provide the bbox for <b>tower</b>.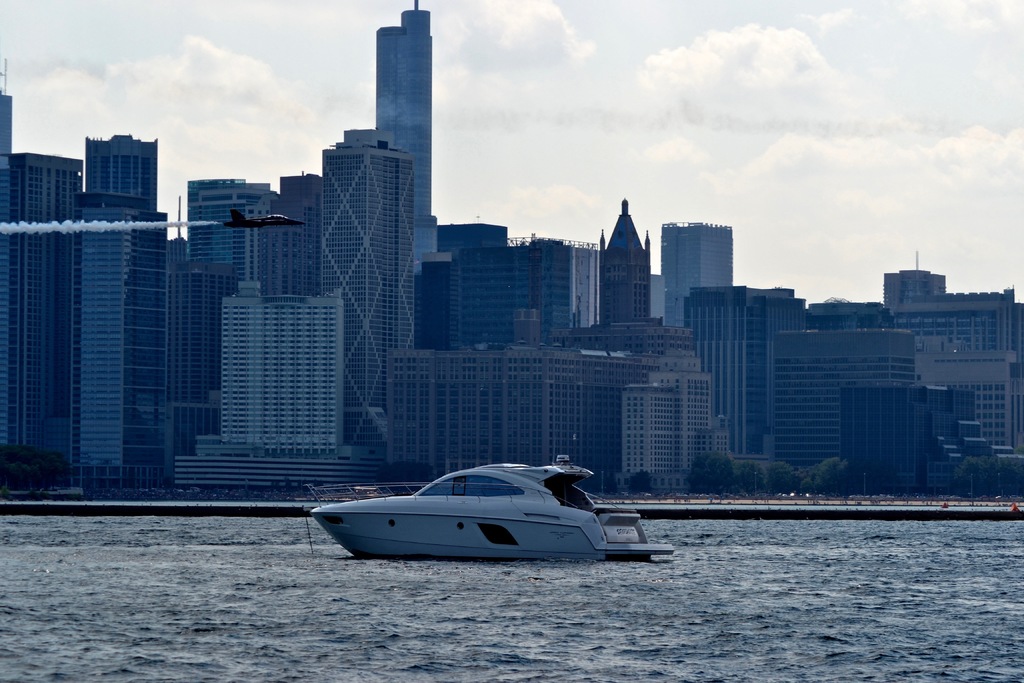
x1=346 y1=3 x2=447 y2=252.
